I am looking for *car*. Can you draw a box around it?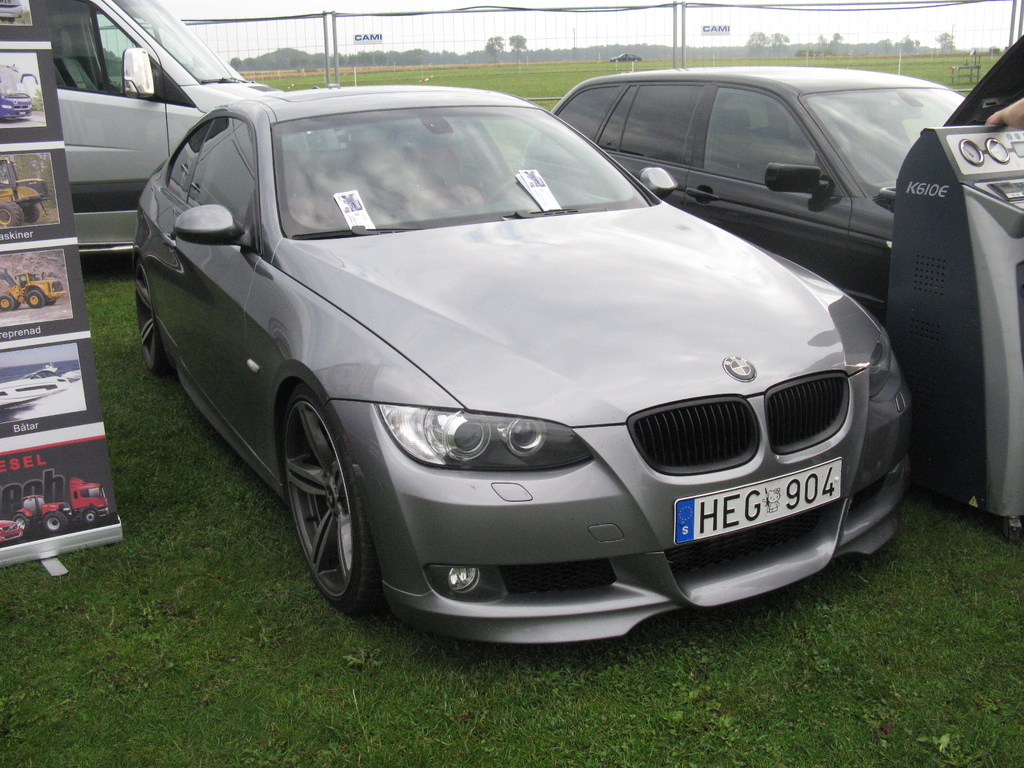
Sure, the bounding box is <region>0, 95, 35, 122</region>.
